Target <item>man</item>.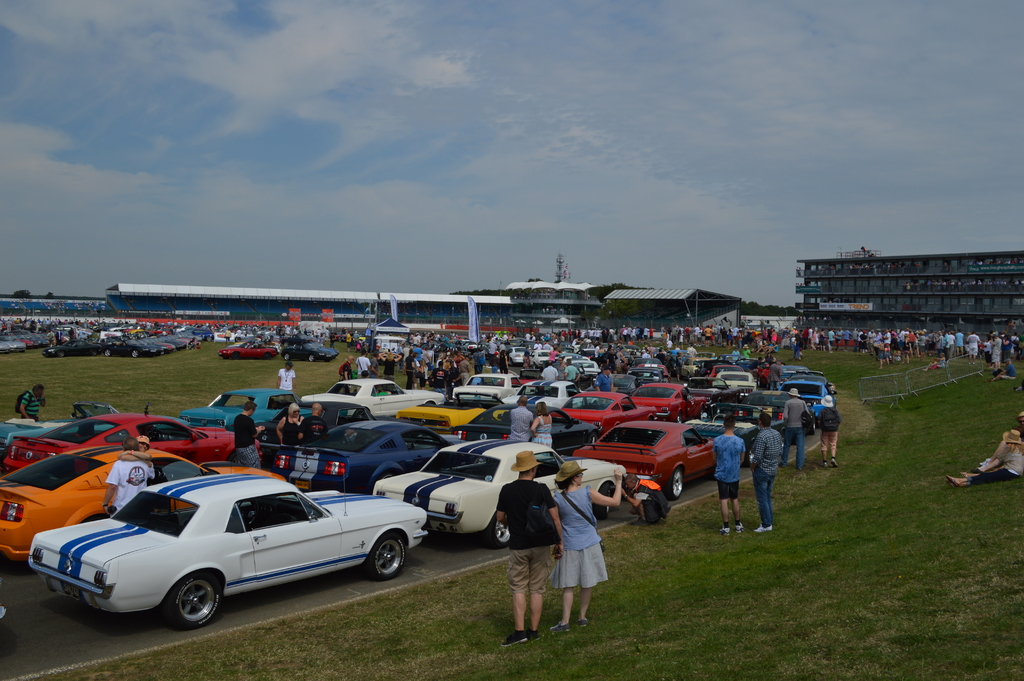
Target region: <region>730, 348, 739, 364</region>.
